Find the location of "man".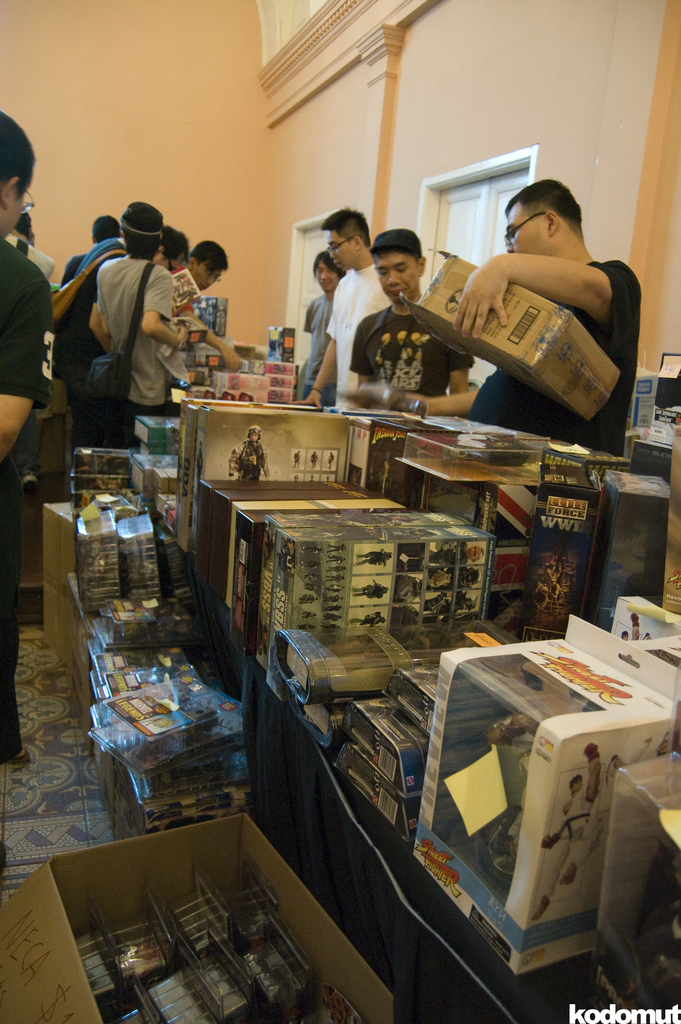
Location: <box>188,235,243,378</box>.
